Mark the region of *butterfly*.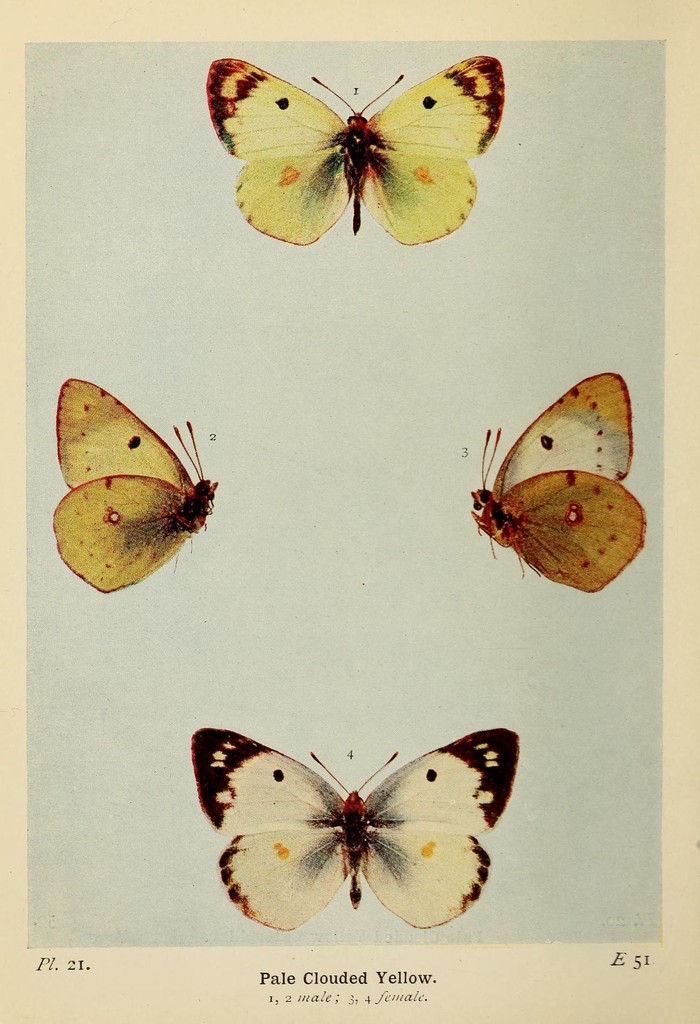
Region: locate(471, 374, 651, 601).
